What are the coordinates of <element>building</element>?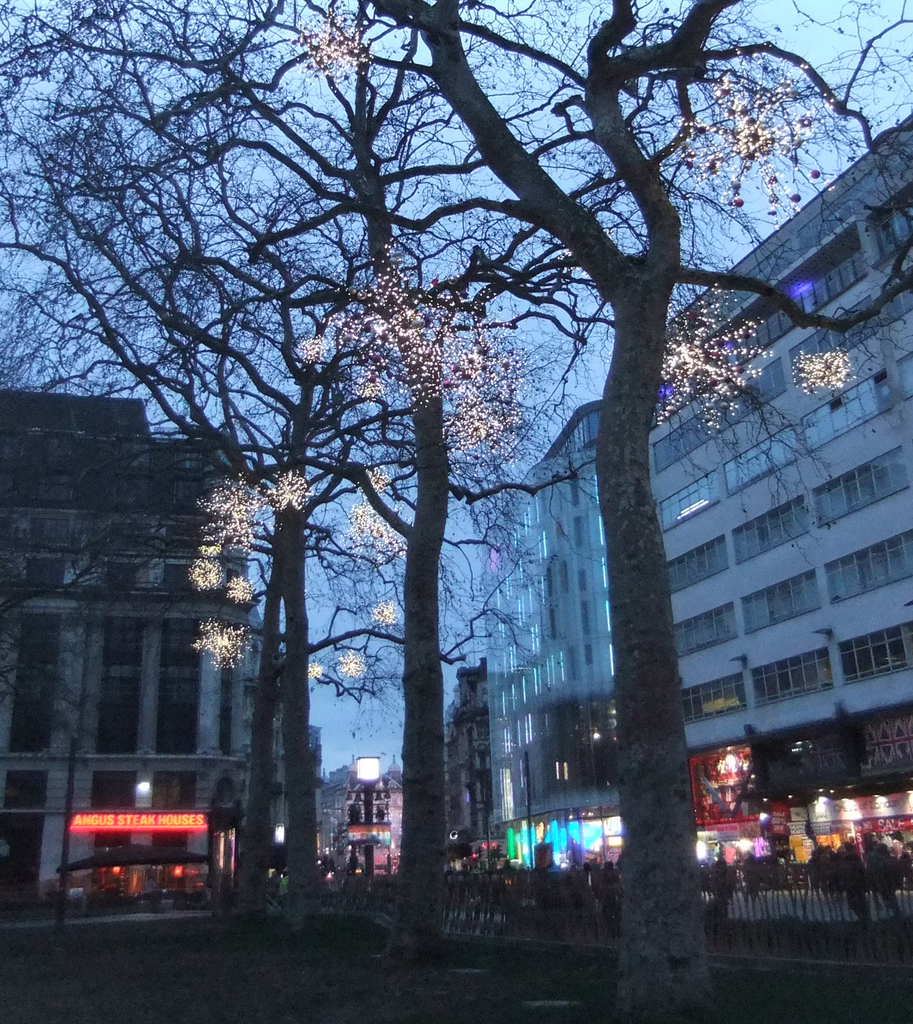
[449,659,487,847].
